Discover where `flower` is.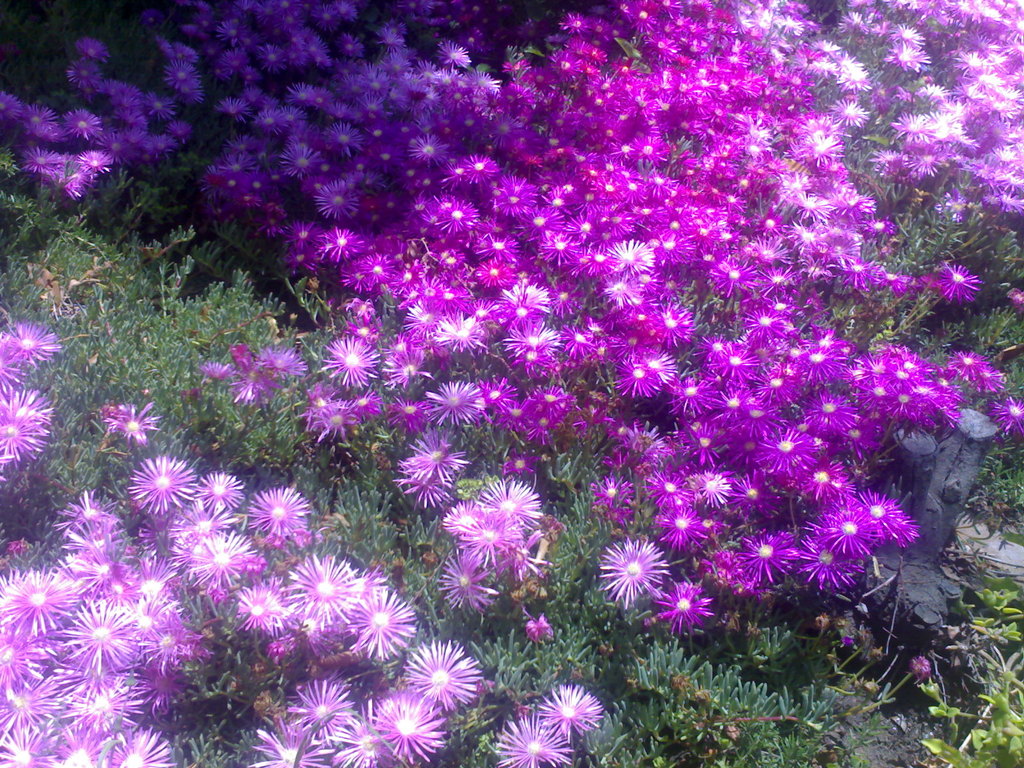
Discovered at (355,577,404,657).
